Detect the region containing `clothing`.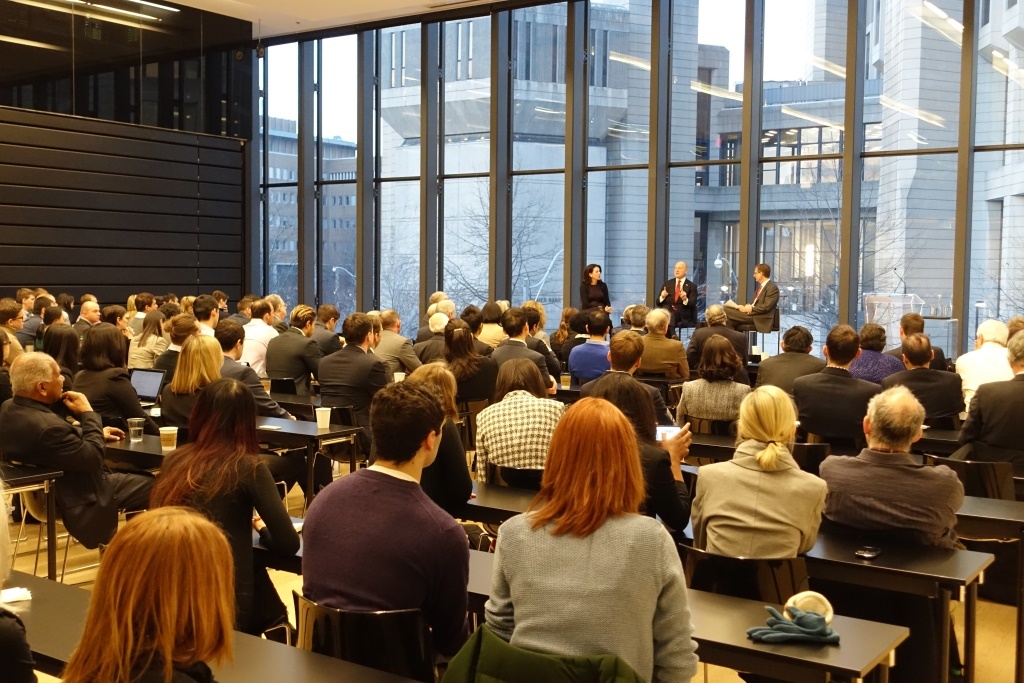
detection(157, 369, 262, 439).
